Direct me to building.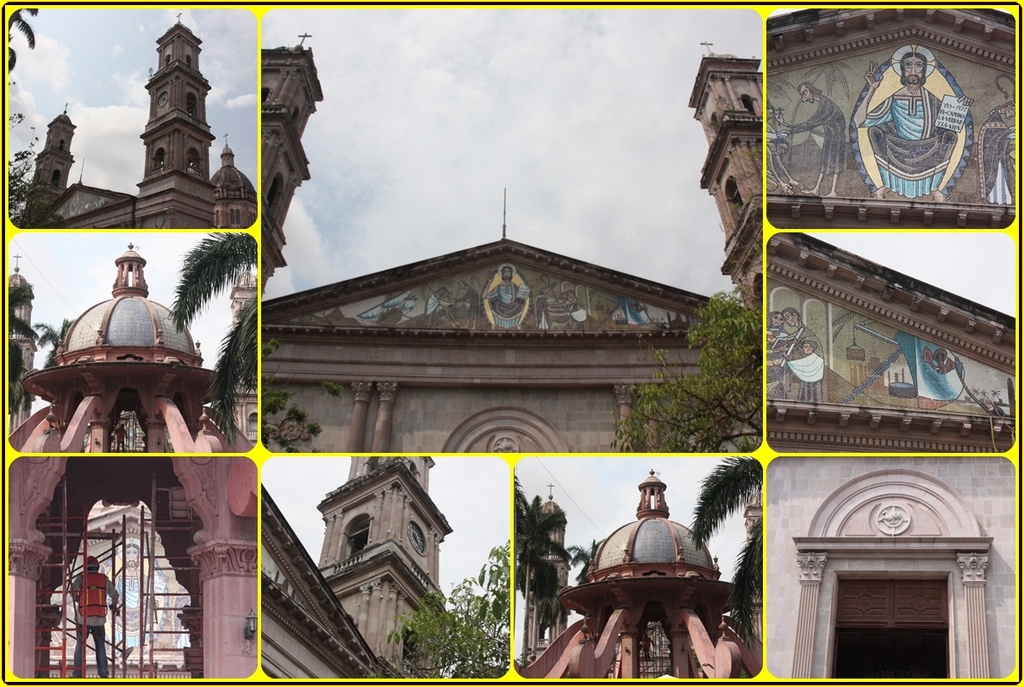
Direction: x1=262, y1=39, x2=763, y2=453.
